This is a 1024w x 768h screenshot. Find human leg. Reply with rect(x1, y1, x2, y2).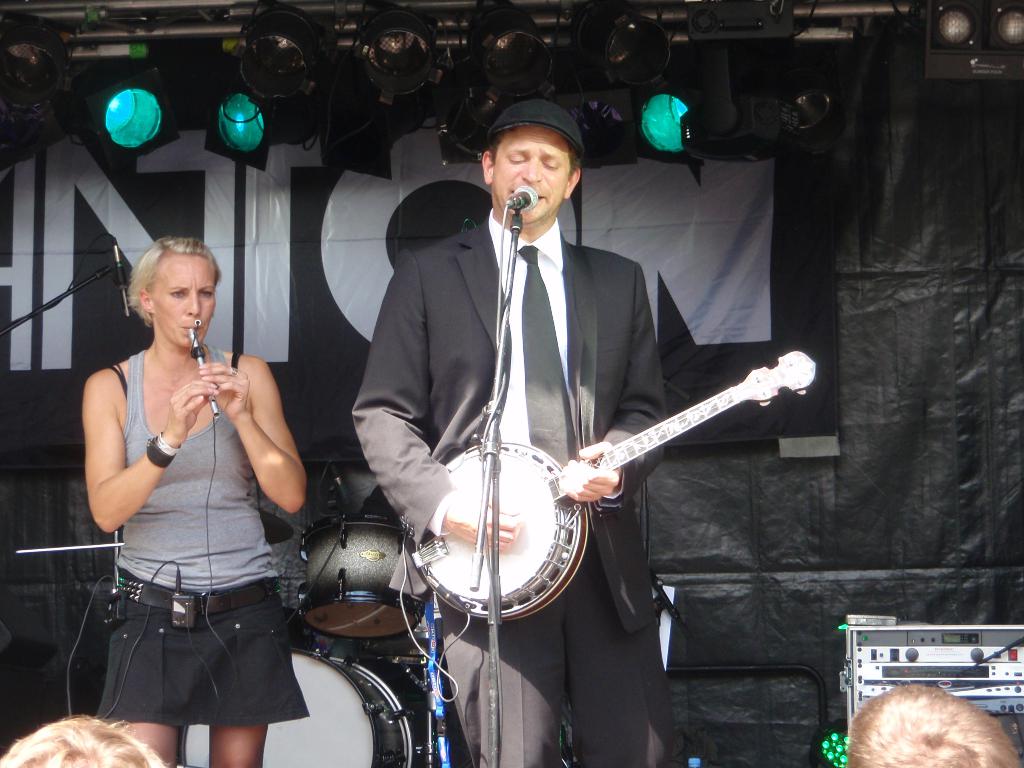
rect(204, 725, 272, 767).
